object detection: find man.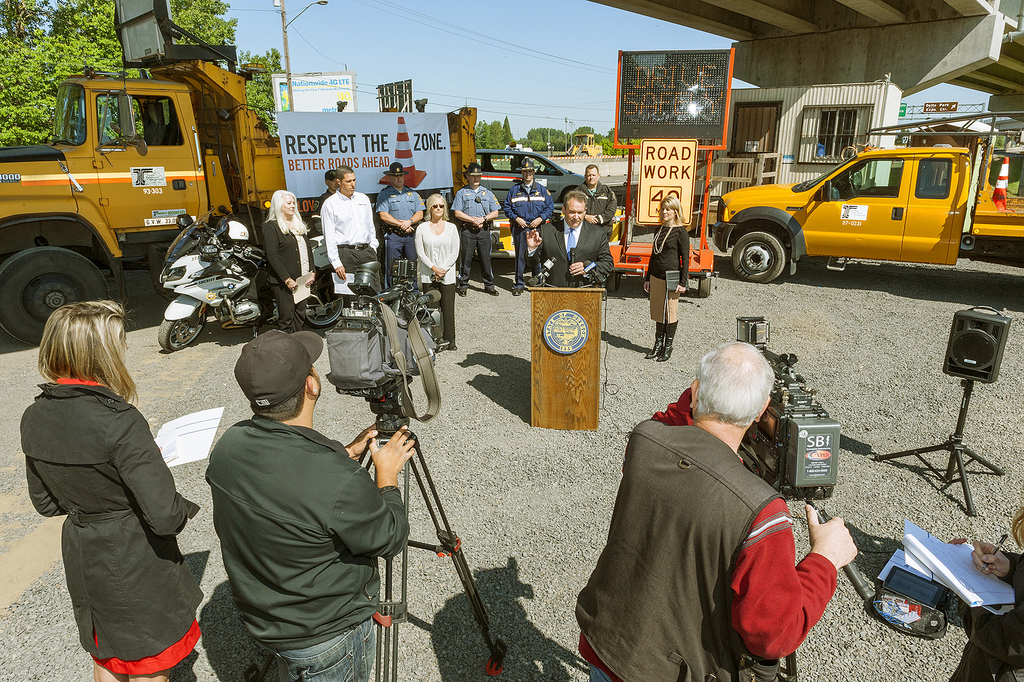
<bbox>503, 154, 558, 294</bbox>.
